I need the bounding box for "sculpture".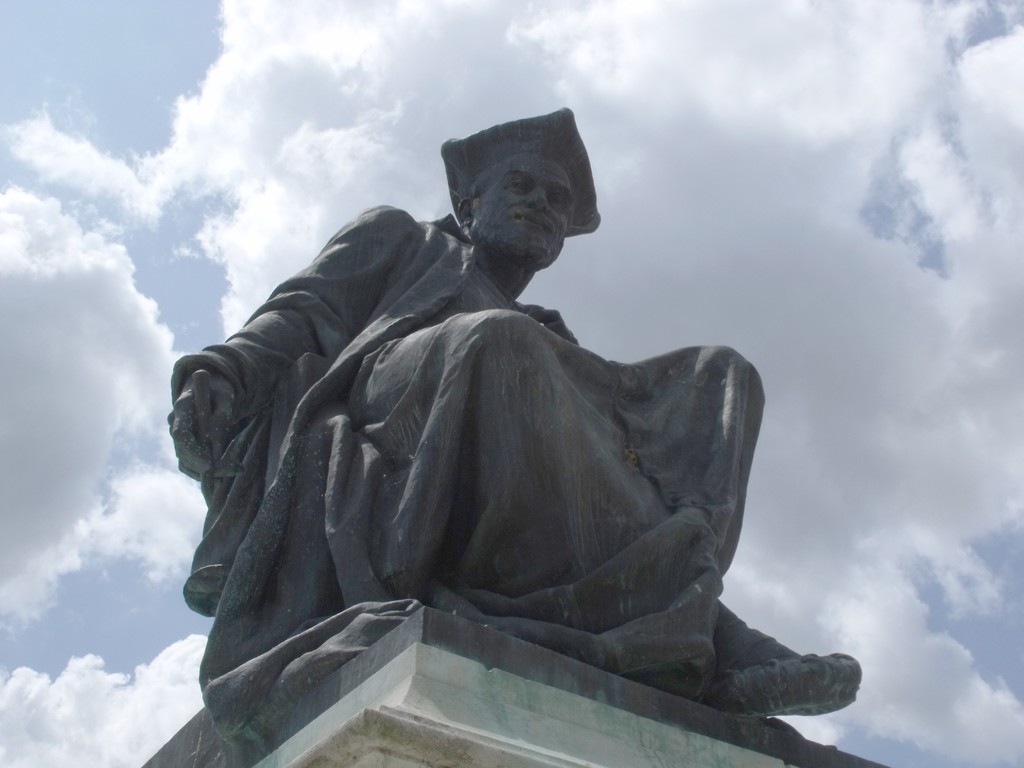
Here it is: pyautogui.locateOnScreen(163, 104, 877, 744).
